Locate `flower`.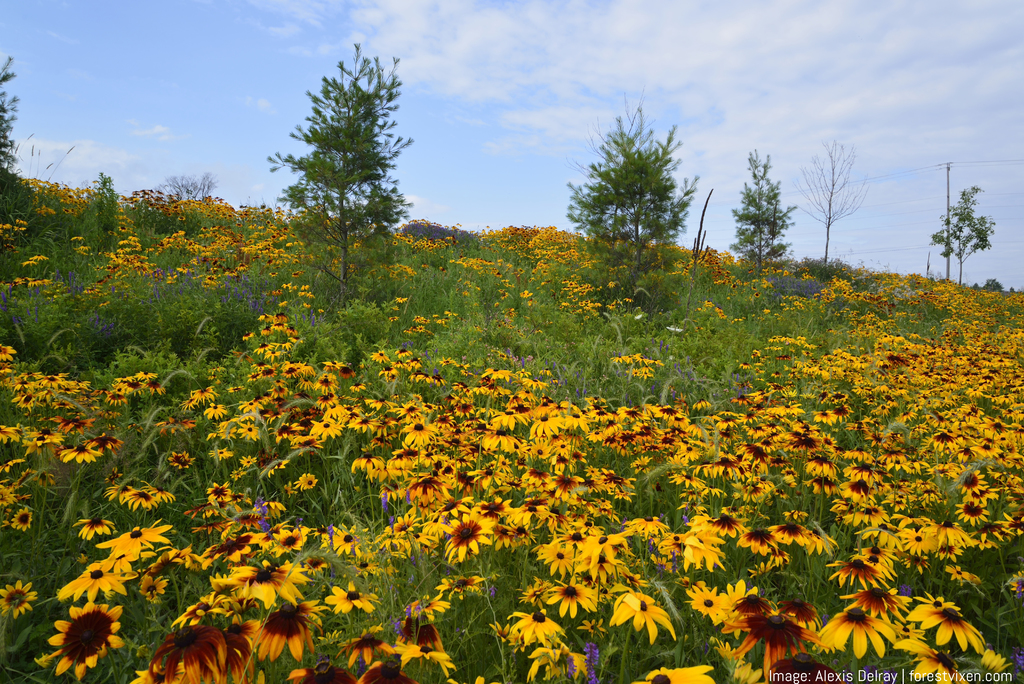
Bounding box: bbox(70, 512, 116, 542).
